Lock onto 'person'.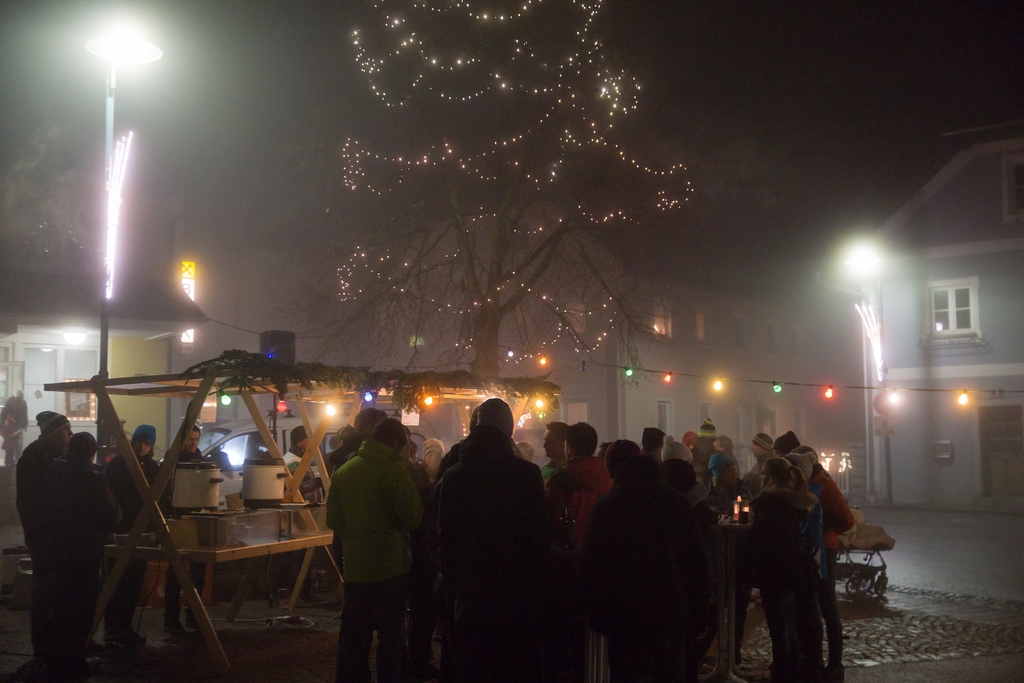
Locked: bbox(547, 418, 614, 670).
